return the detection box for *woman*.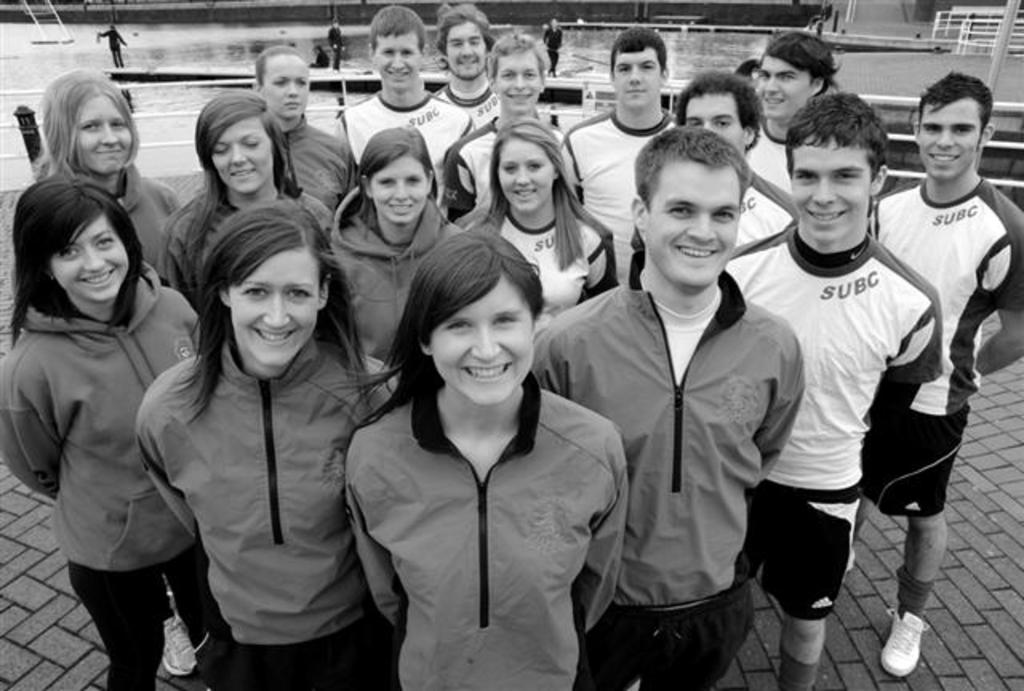
BBox(253, 43, 352, 213).
